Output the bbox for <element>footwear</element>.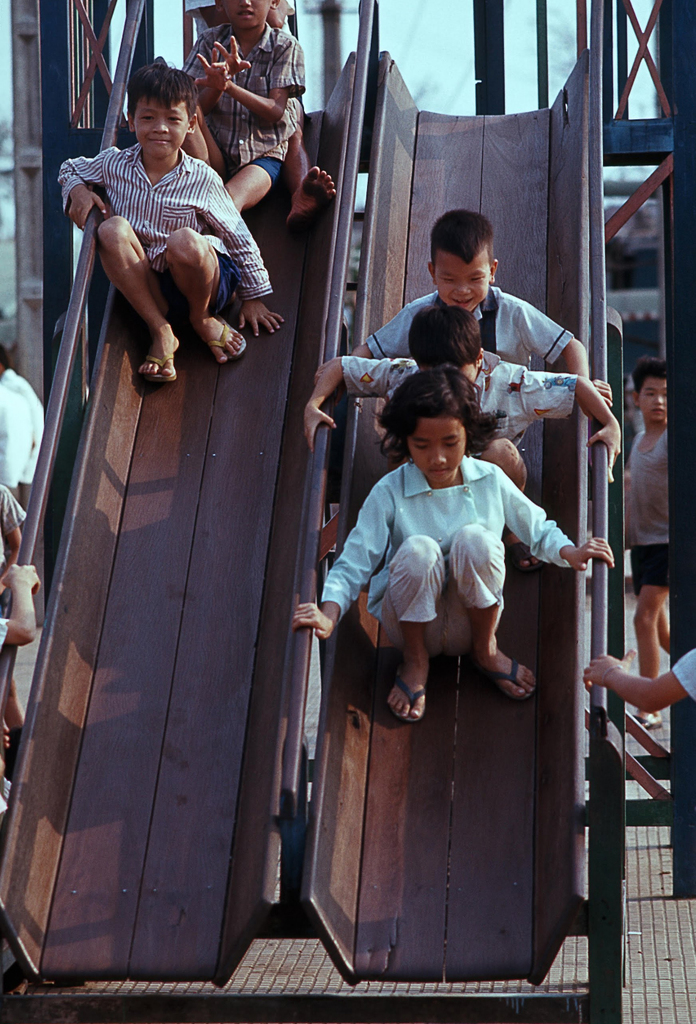
(211,314,246,360).
